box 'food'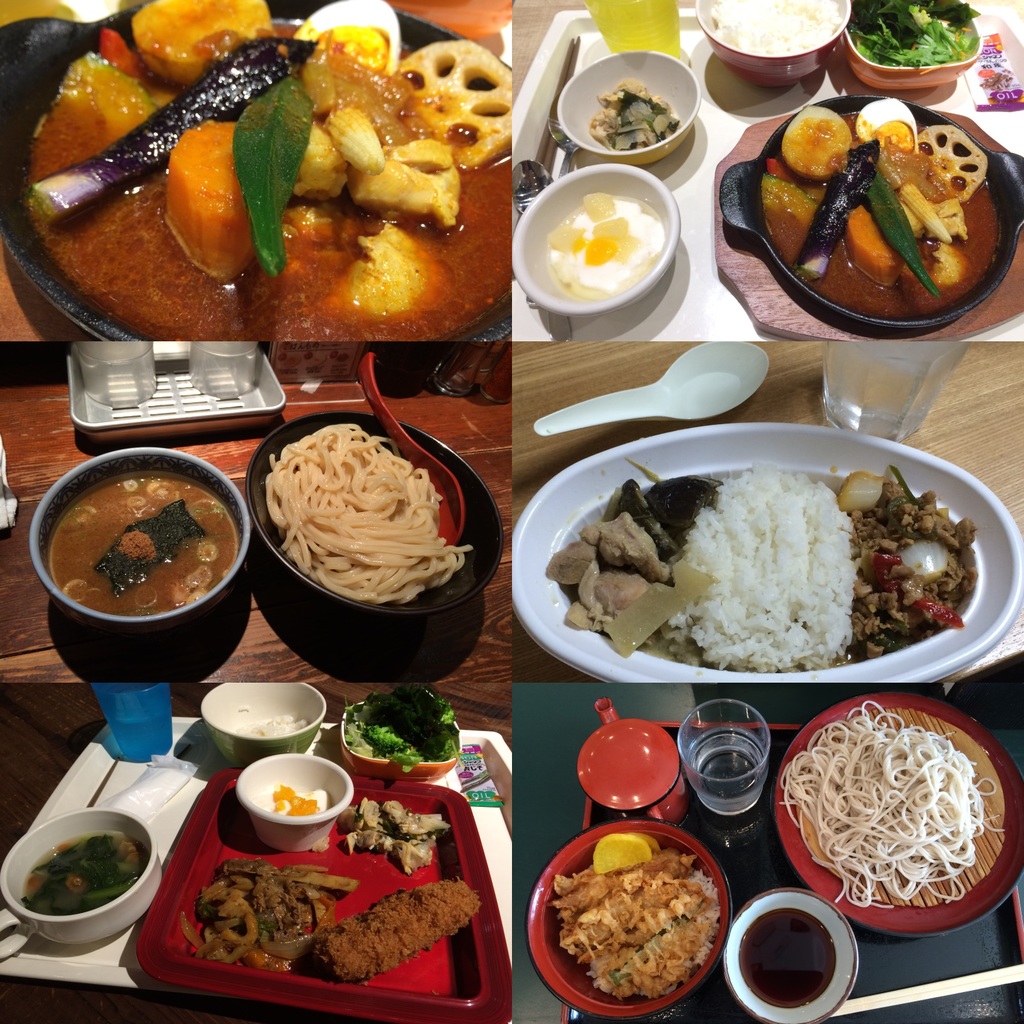
540,190,669,309
